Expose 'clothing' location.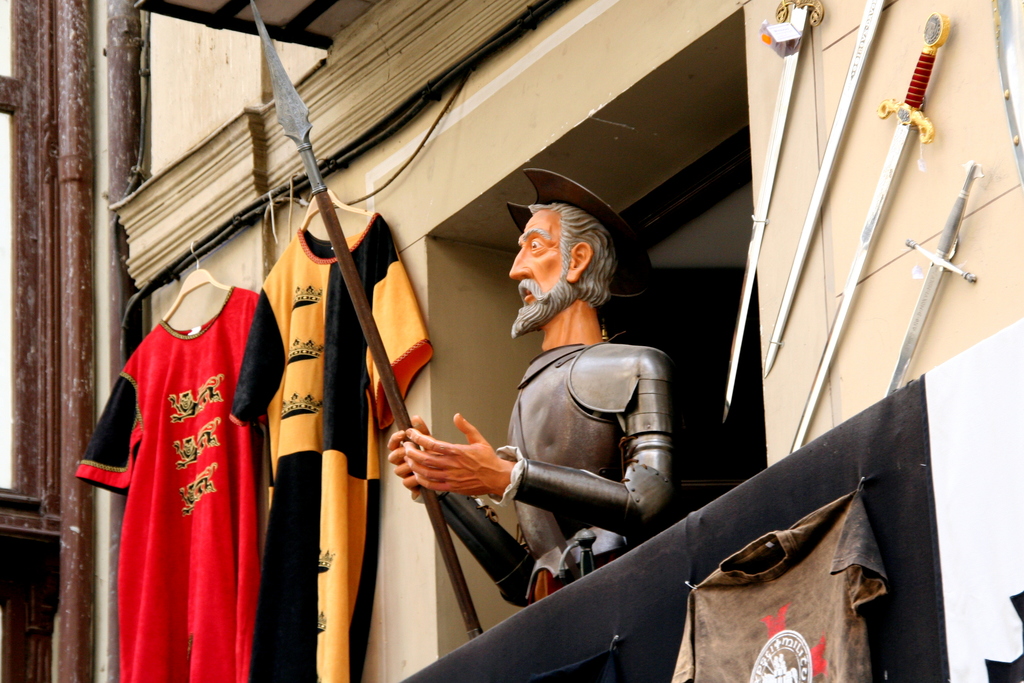
Exposed at pyautogui.locateOnScreen(72, 282, 268, 682).
